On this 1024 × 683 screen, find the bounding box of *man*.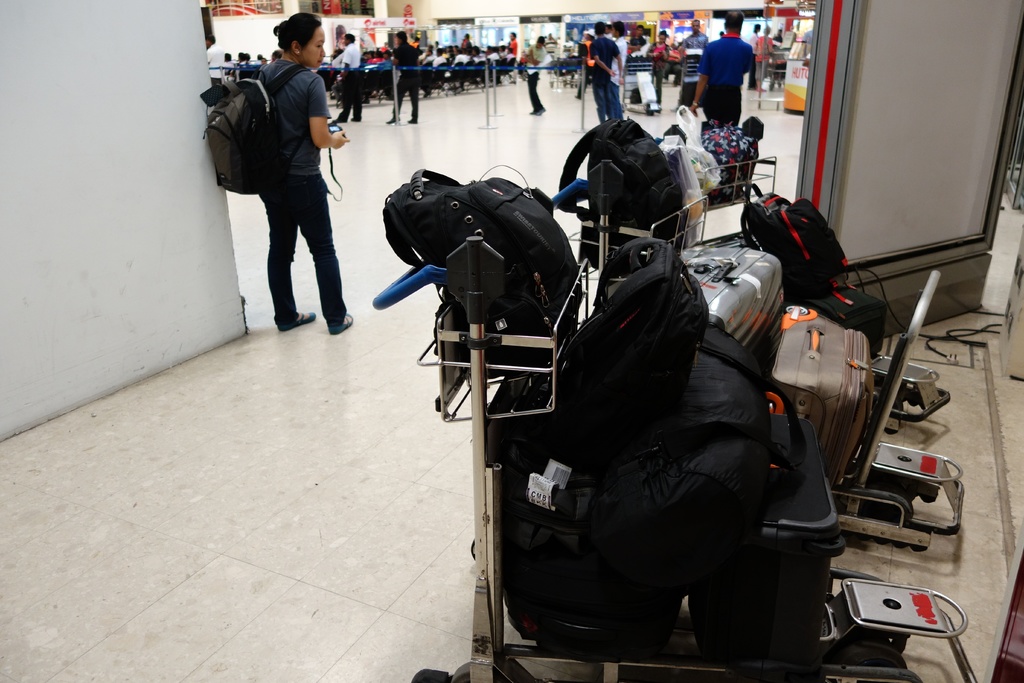
Bounding box: locate(608, 25, 628, 119).
